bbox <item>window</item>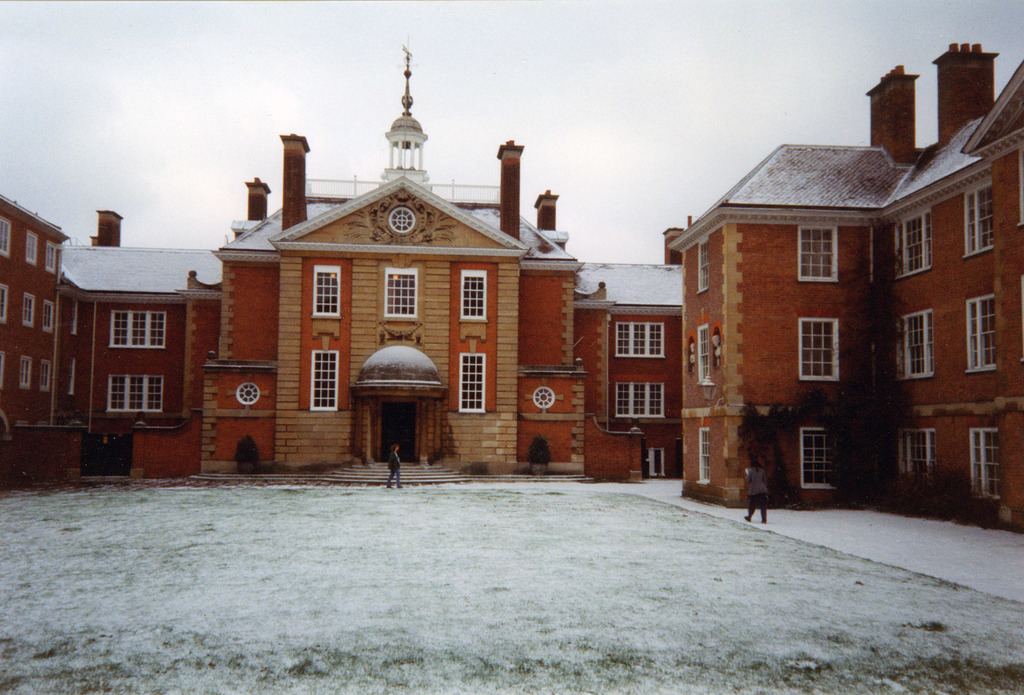
{"left": 0, "top": 220, "right": 10, "bottom": 260}
